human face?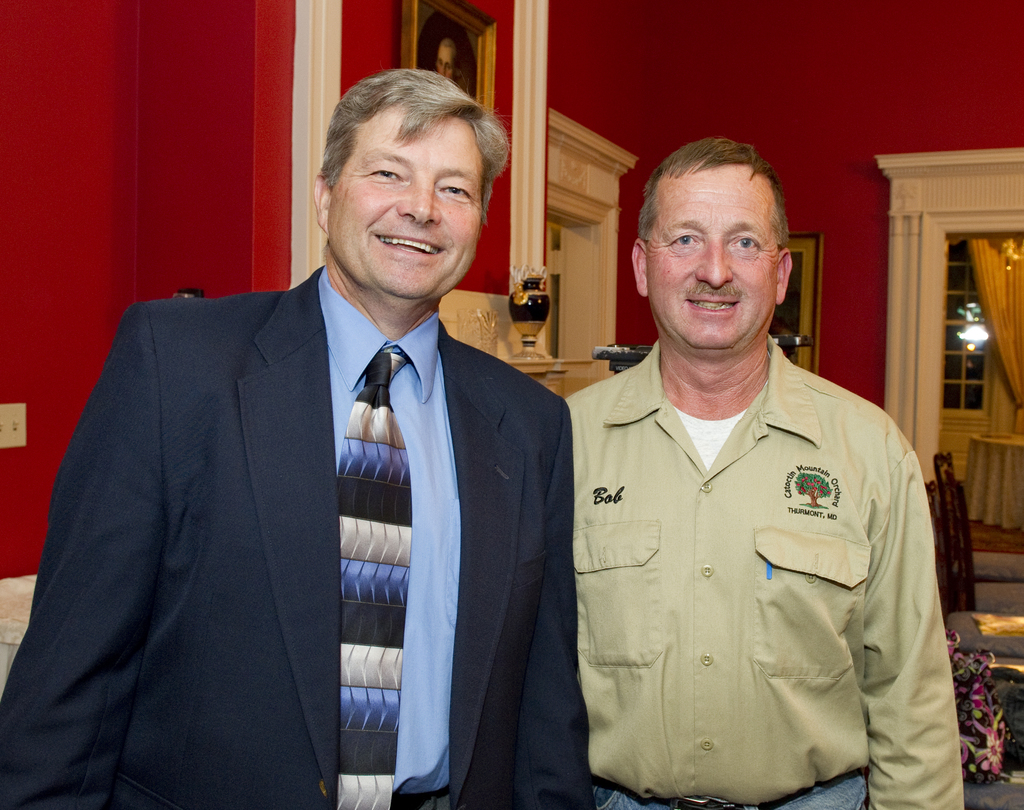
crop(328, 115, 486, 296)
